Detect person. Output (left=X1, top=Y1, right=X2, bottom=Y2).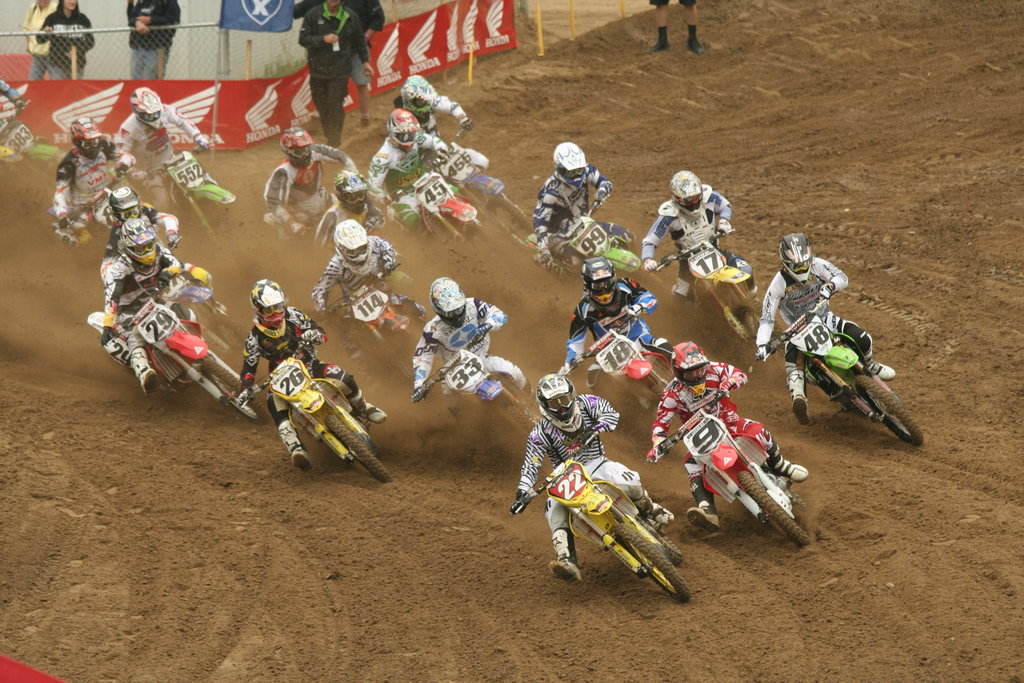
(left=101, top=185, right=230, bottom=315).
